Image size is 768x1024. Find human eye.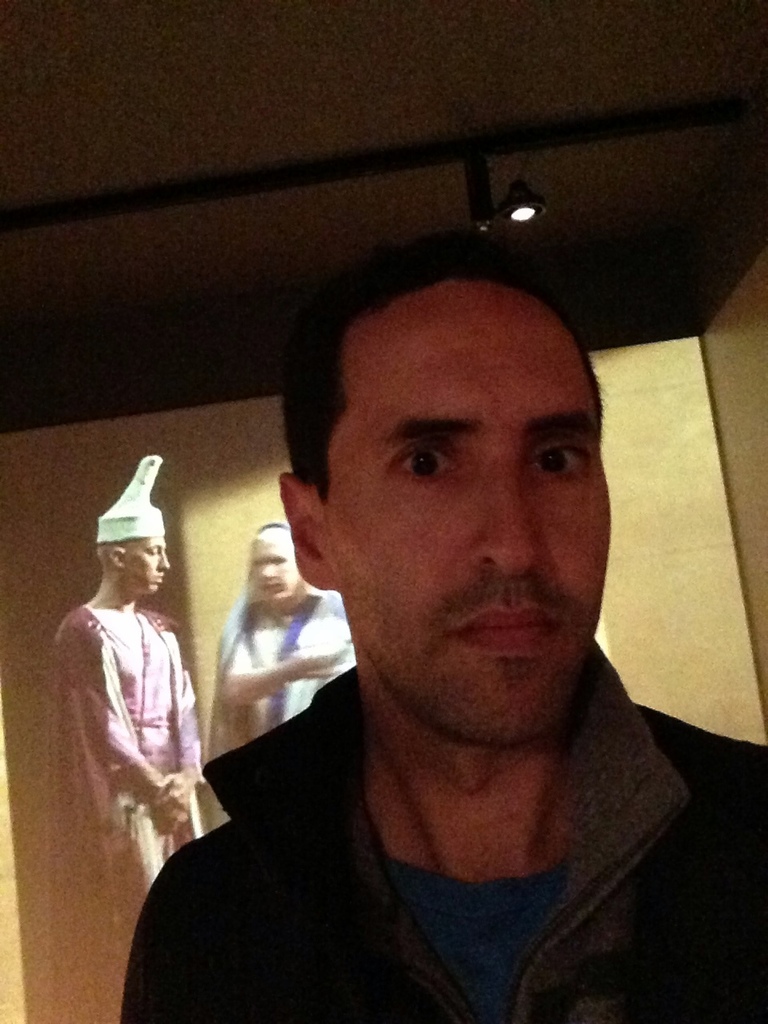
select_region(526, 439, 587, 478).
